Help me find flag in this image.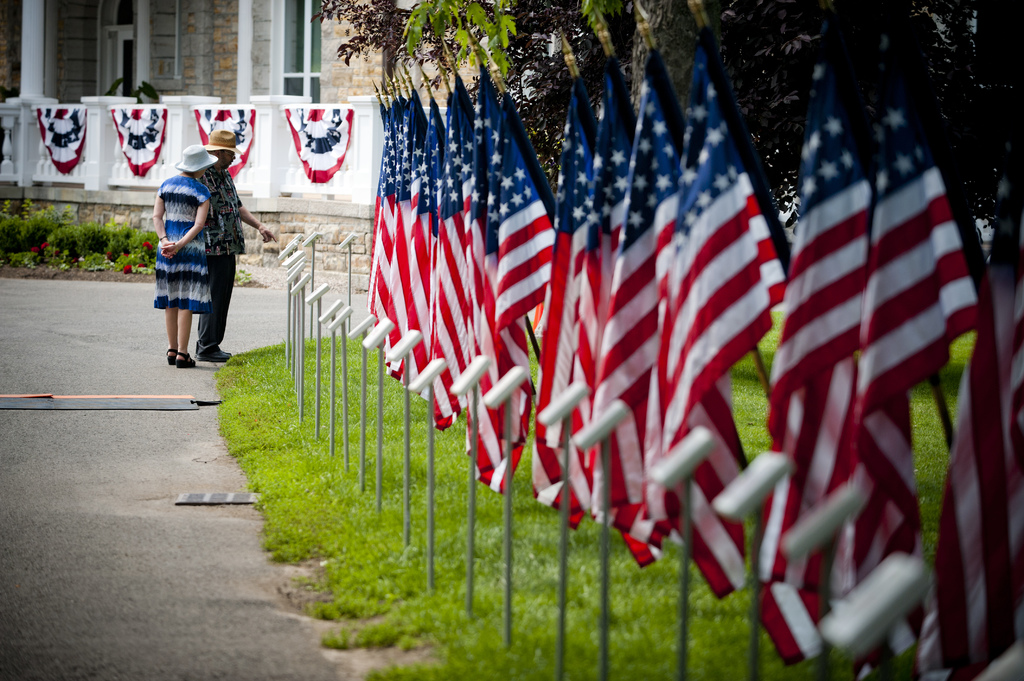
Found it: locate(191, 103, 248, 180).
